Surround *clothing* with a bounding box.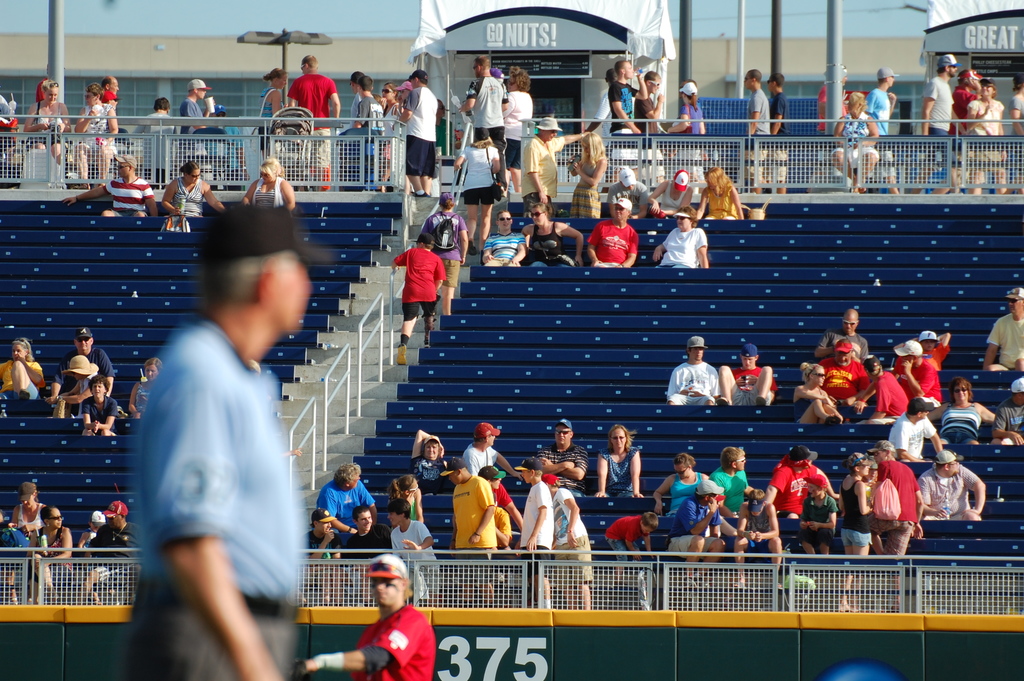
[left=483, top=230, right=524, bottom=265].
